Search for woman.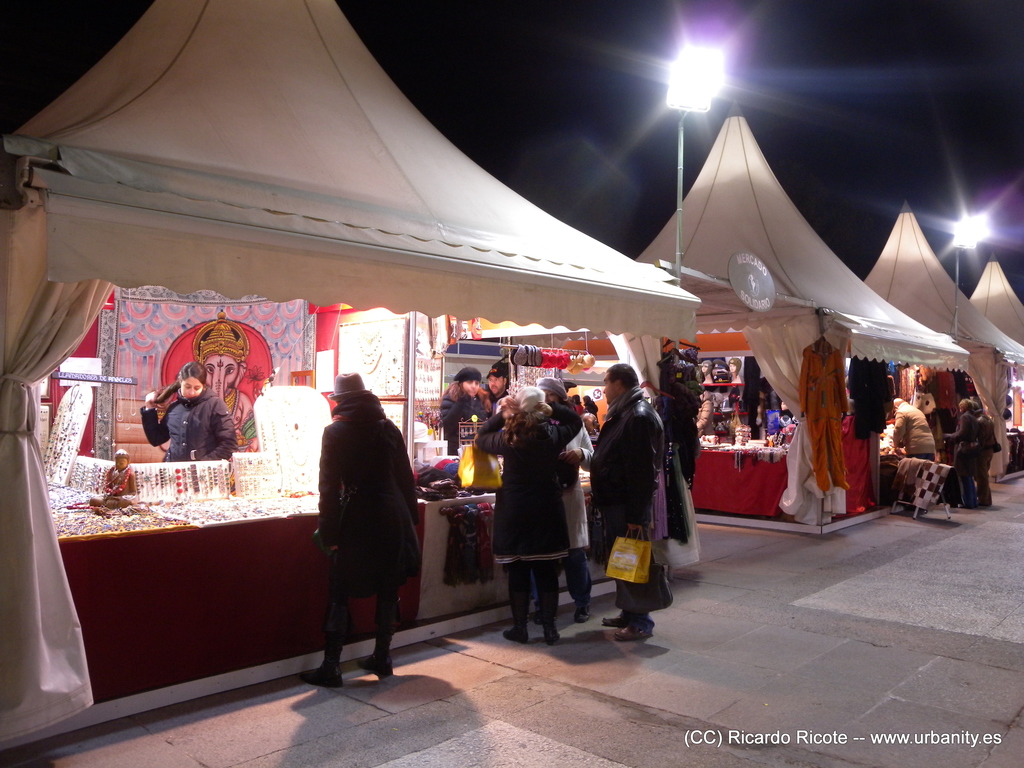
Found at <box>474,387,568,644</box>.
